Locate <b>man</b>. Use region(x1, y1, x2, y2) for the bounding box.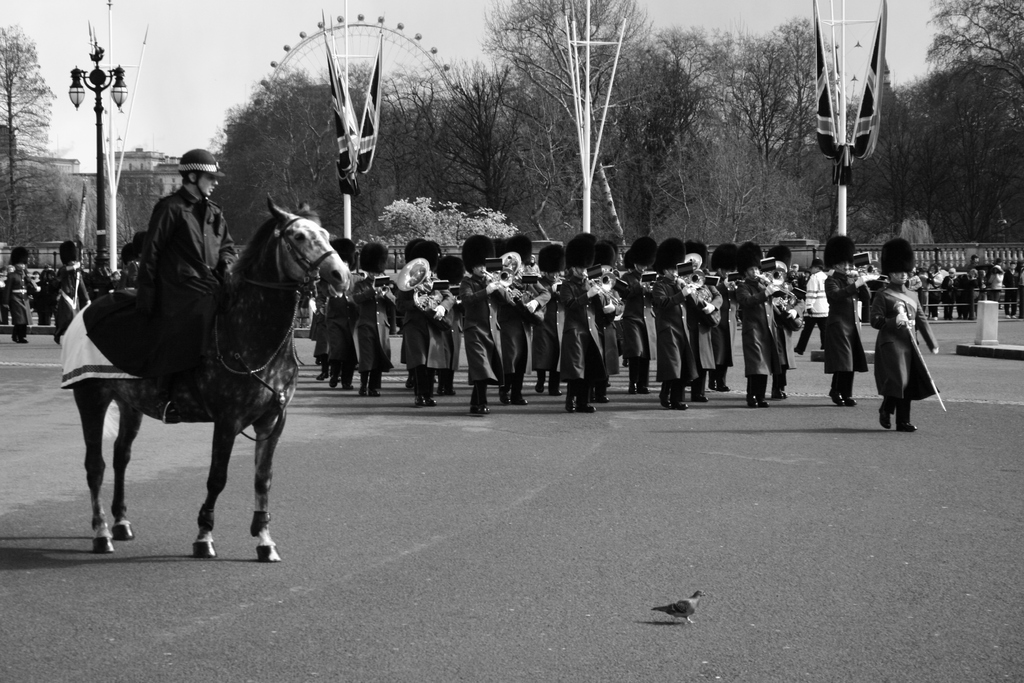
region(945, 272, 954, 311).
